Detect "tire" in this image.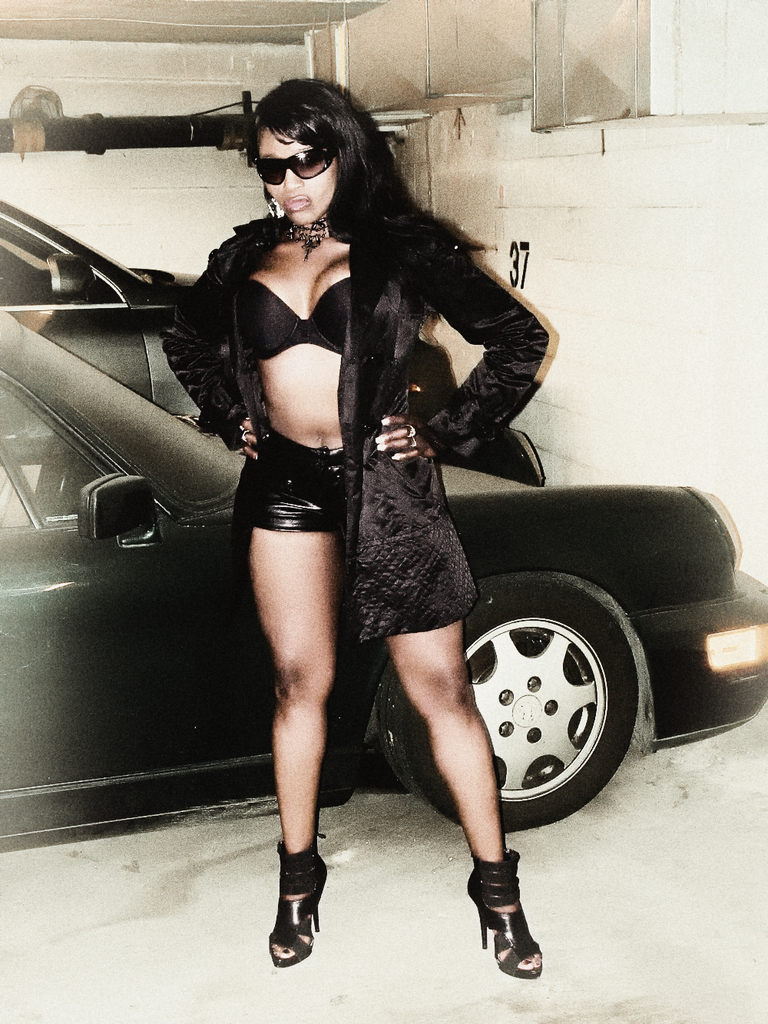
Detection: x1=402 y1=580 x2=633 y2=837.
